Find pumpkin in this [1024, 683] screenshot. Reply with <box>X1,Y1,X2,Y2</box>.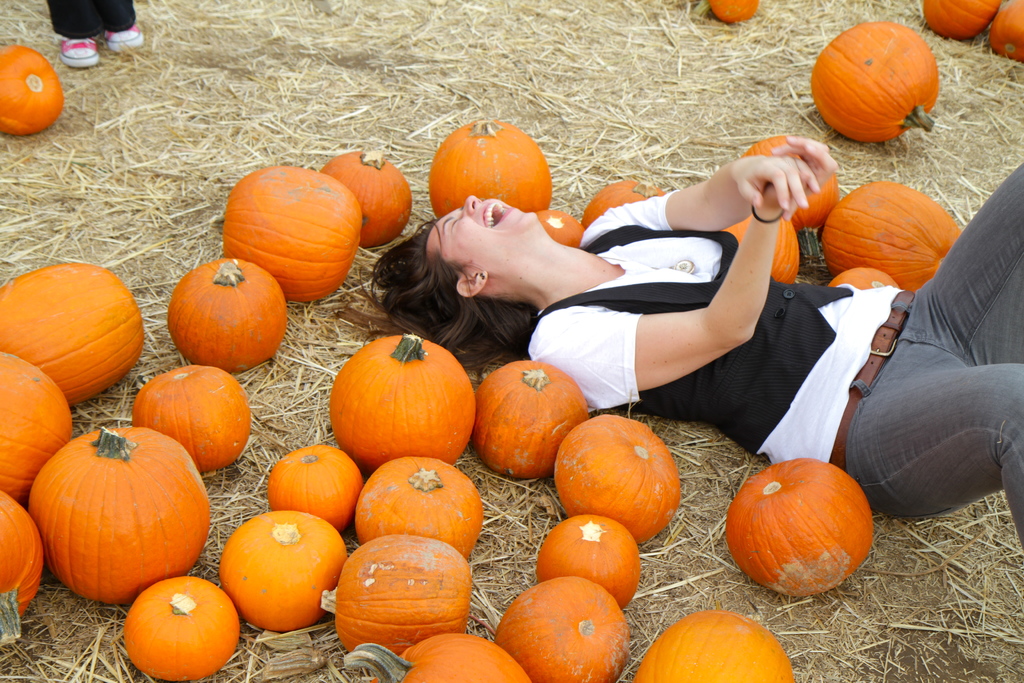
<box>0,42,71,140</box>.
